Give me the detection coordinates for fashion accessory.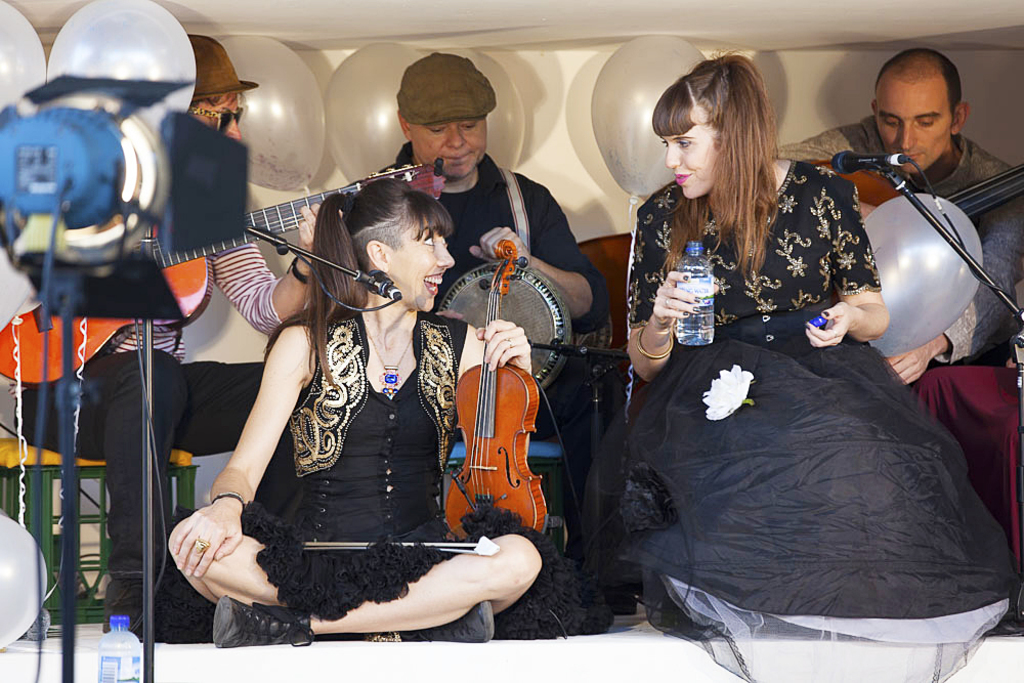
region(334, 179, 360, 197).
